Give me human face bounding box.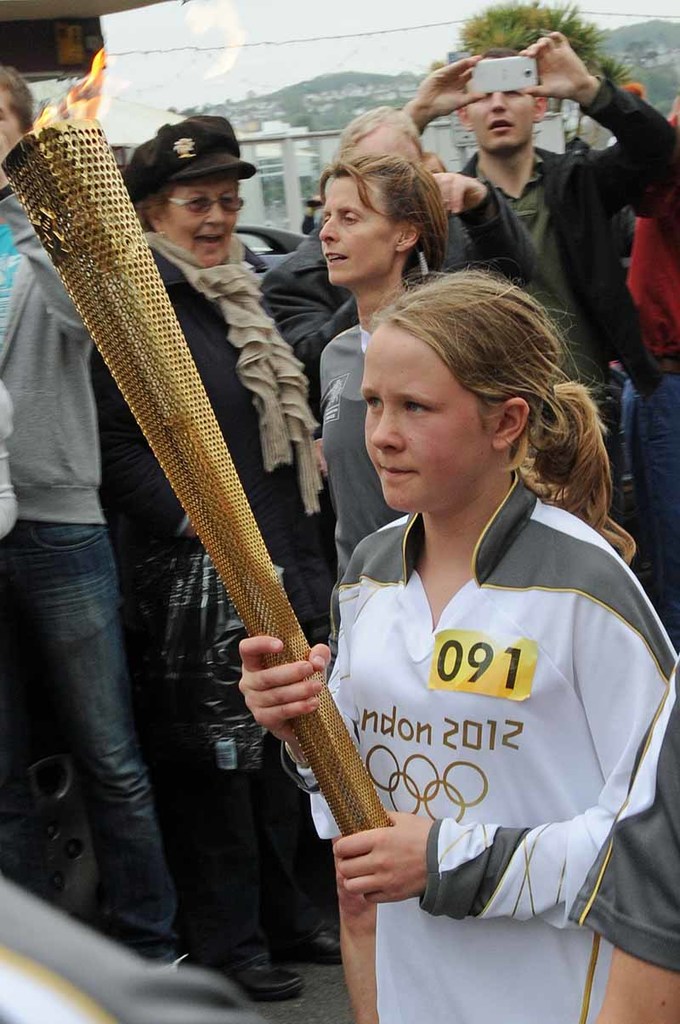
314 177 404 290.
